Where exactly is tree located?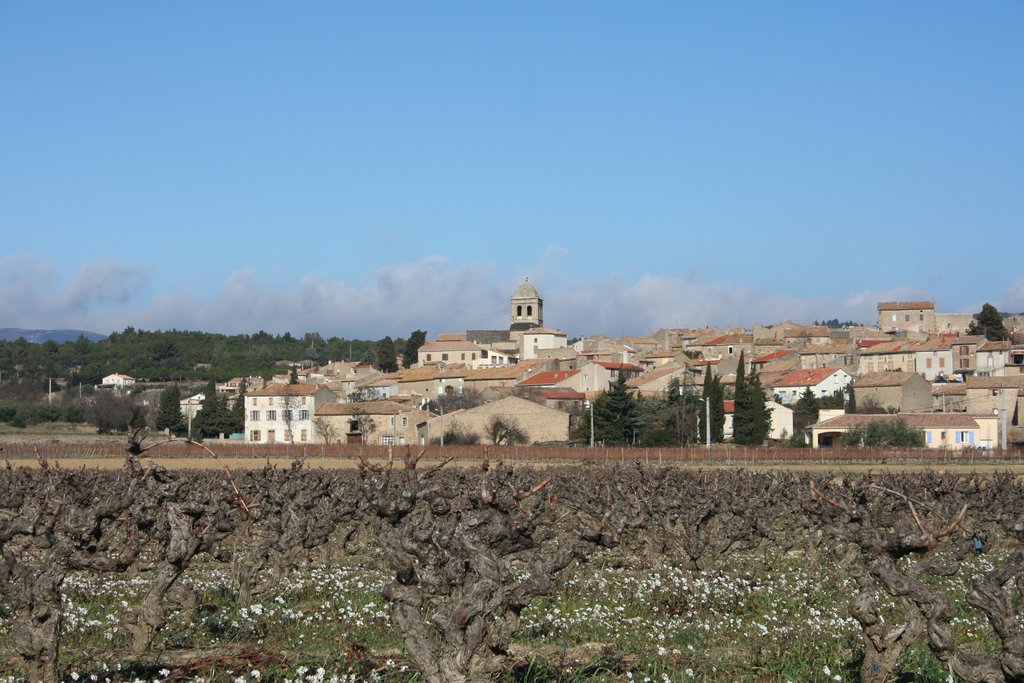
Its bounding box is 278/384/311/454.
